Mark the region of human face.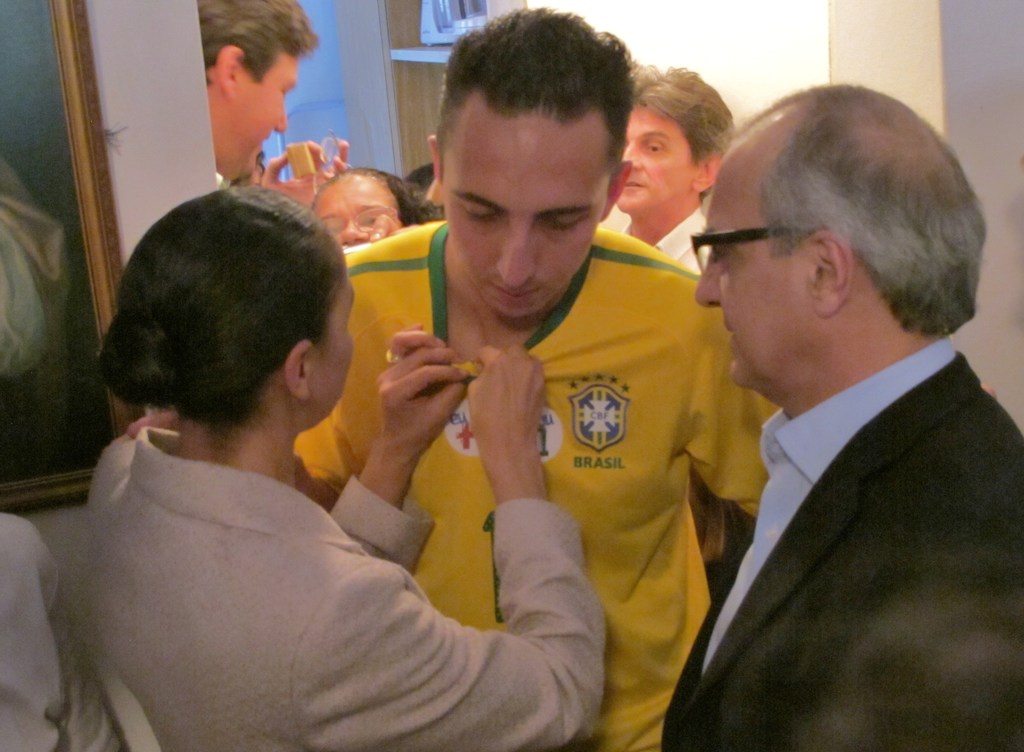
Region: {"x1": 621, "y1": 93, "x2": 716, "y2": 212}.
